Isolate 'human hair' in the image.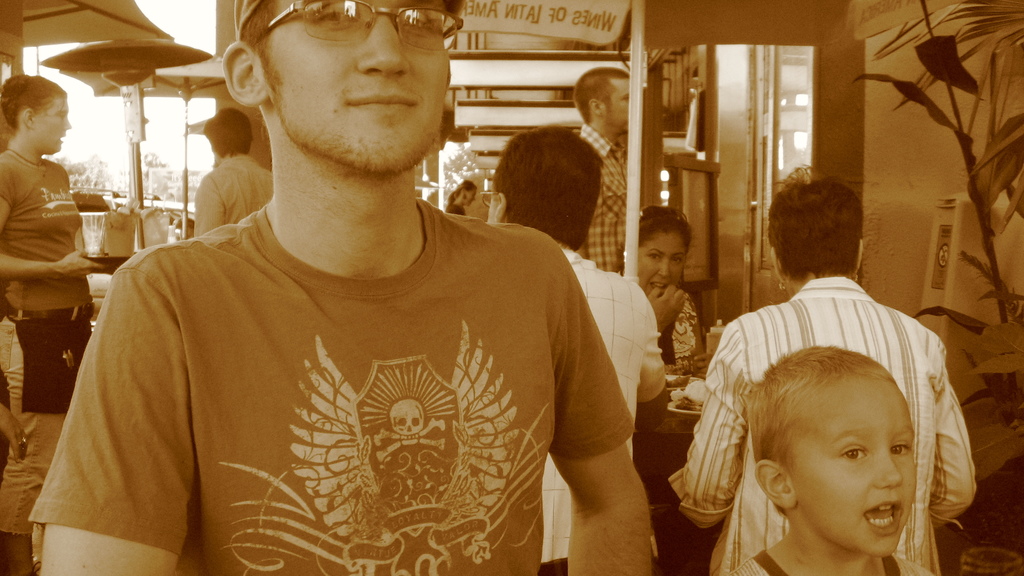
Isolated region: region(776, 170, 870, 282).
